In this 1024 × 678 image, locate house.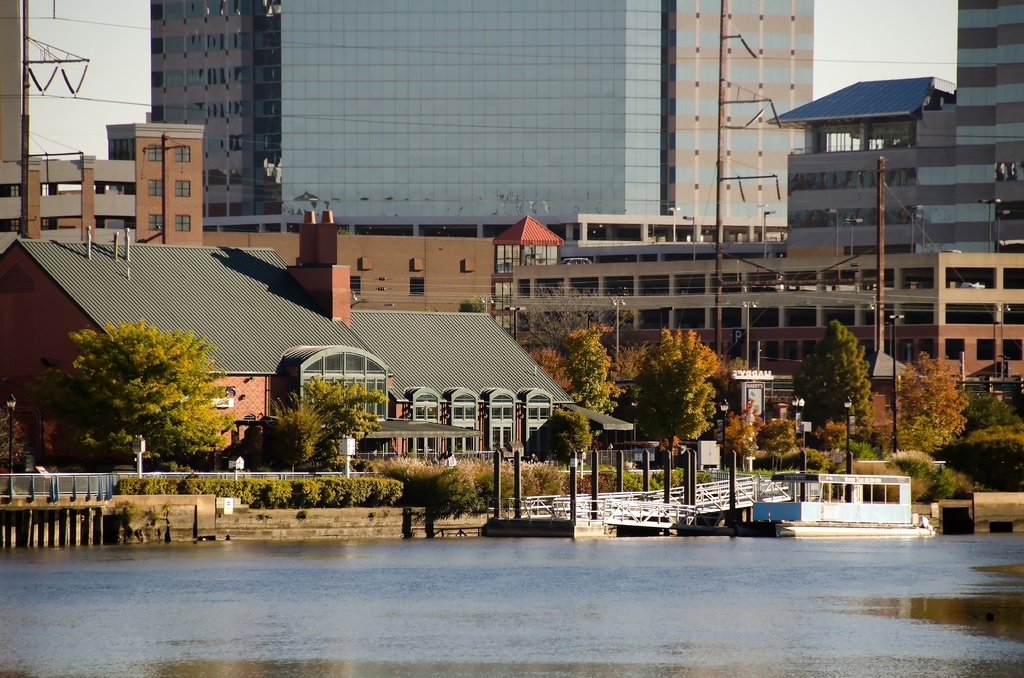
Bounding box: {"x1": 499, "y1": 255, "x2": 1023, "y2": 415}.
